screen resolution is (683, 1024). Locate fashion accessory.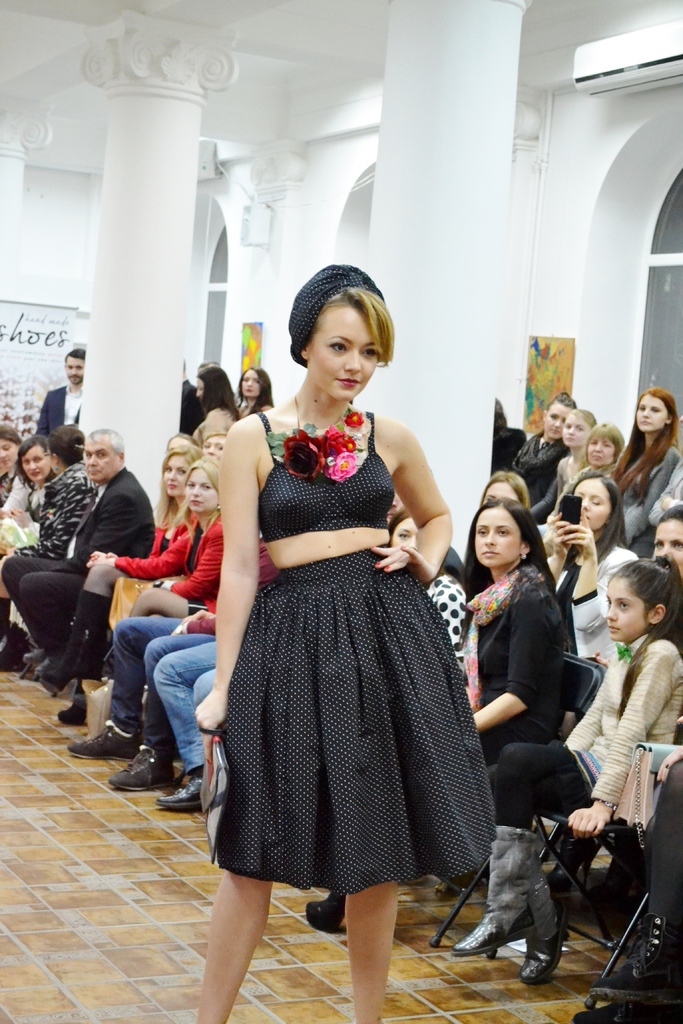
crop(454, 825, 536, 962).
